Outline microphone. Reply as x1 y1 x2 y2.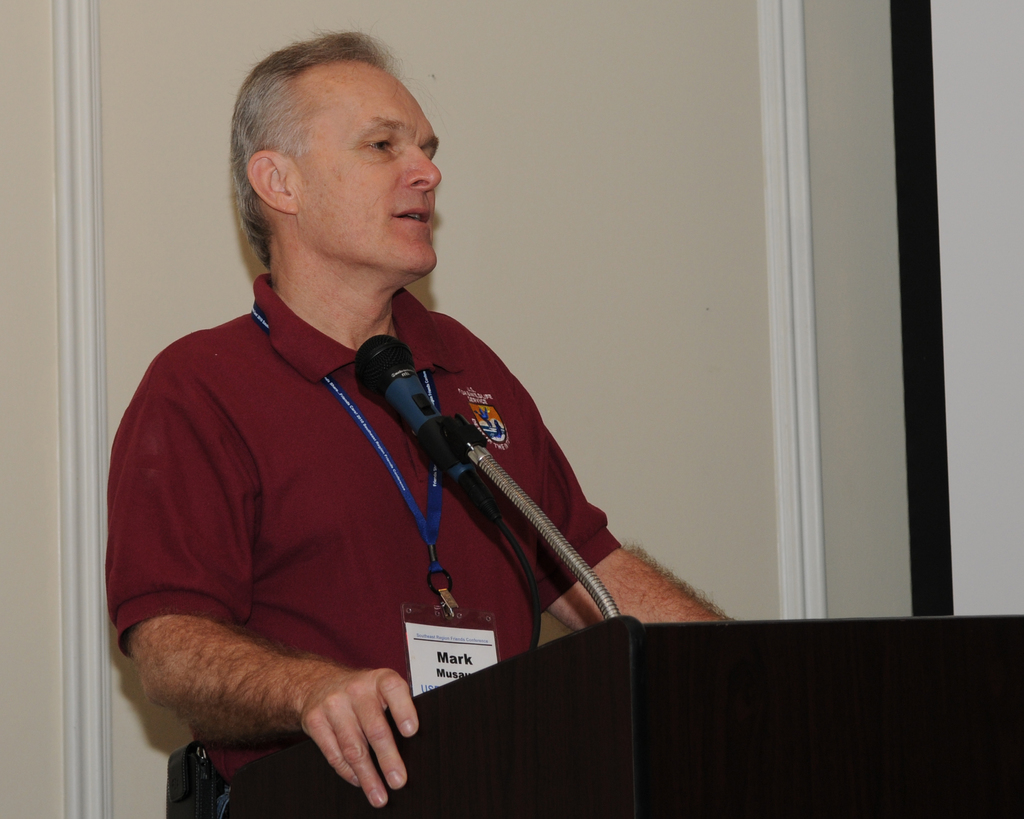
361 330 505 520.
